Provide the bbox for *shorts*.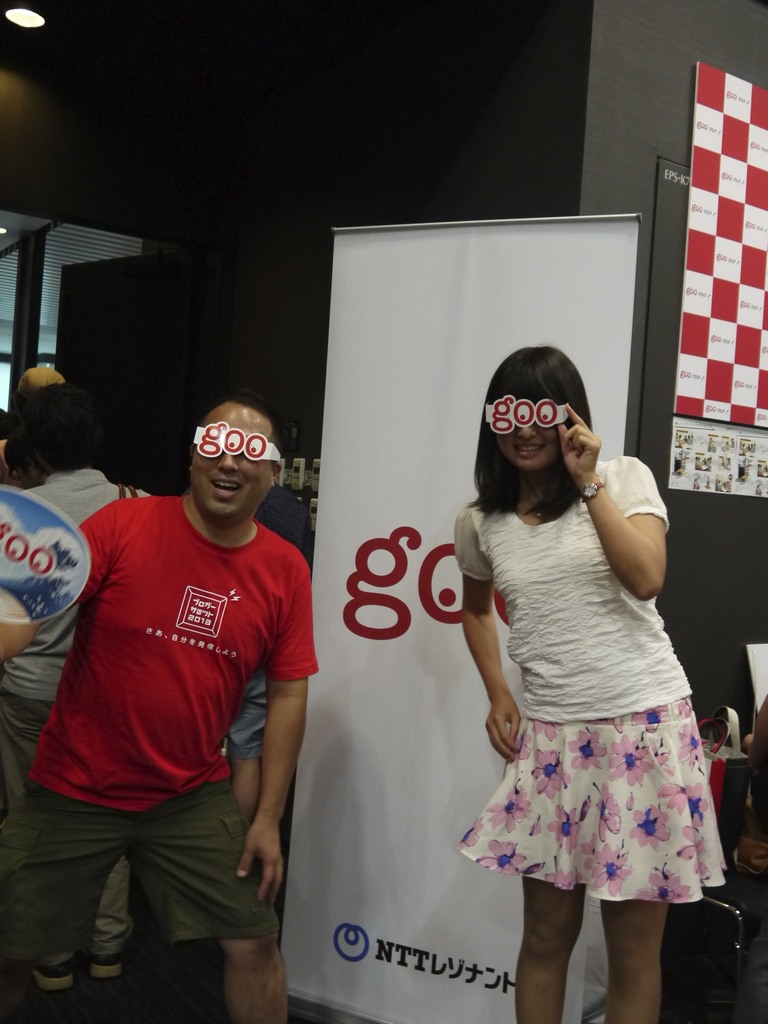
[left=0, top=784, right=276, bottom=972].
